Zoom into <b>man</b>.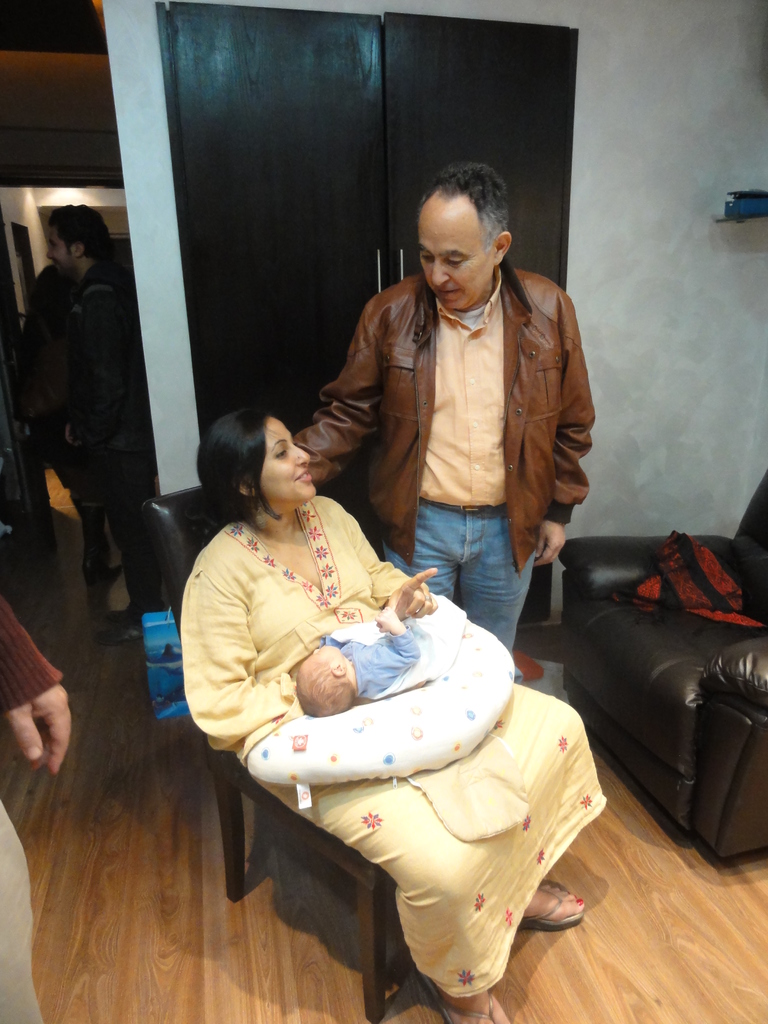
Zoom target: box(18, 205, 170, 643).
